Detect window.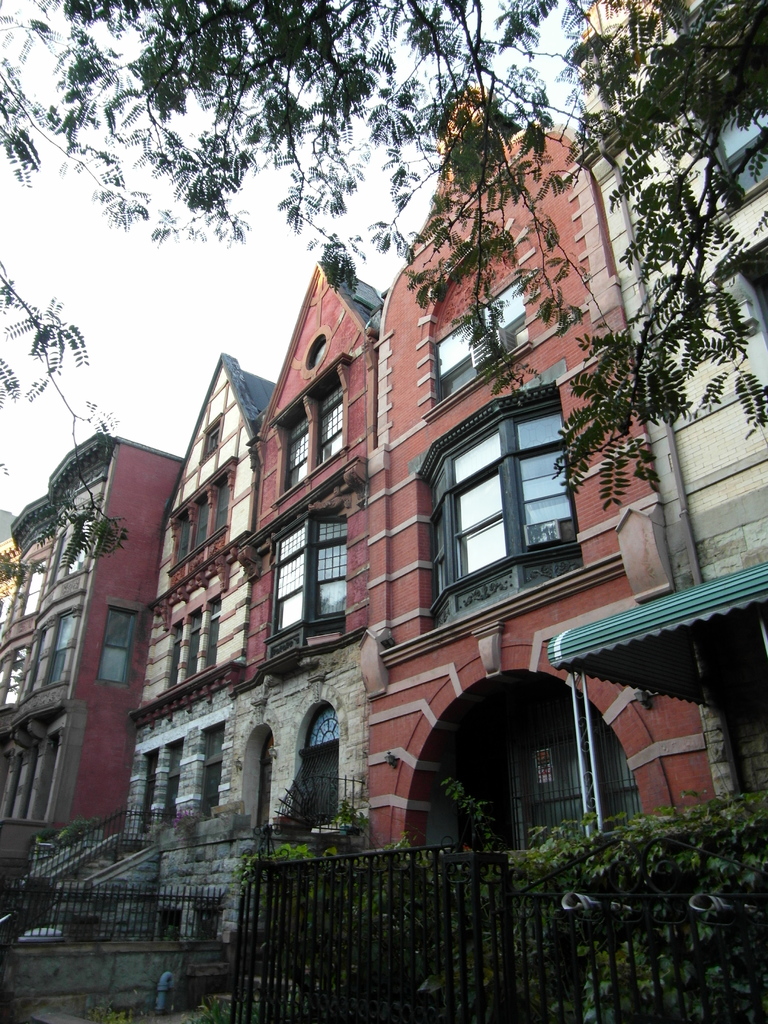
Detected at x1=198, y1=412, x2=222, y2=461.
